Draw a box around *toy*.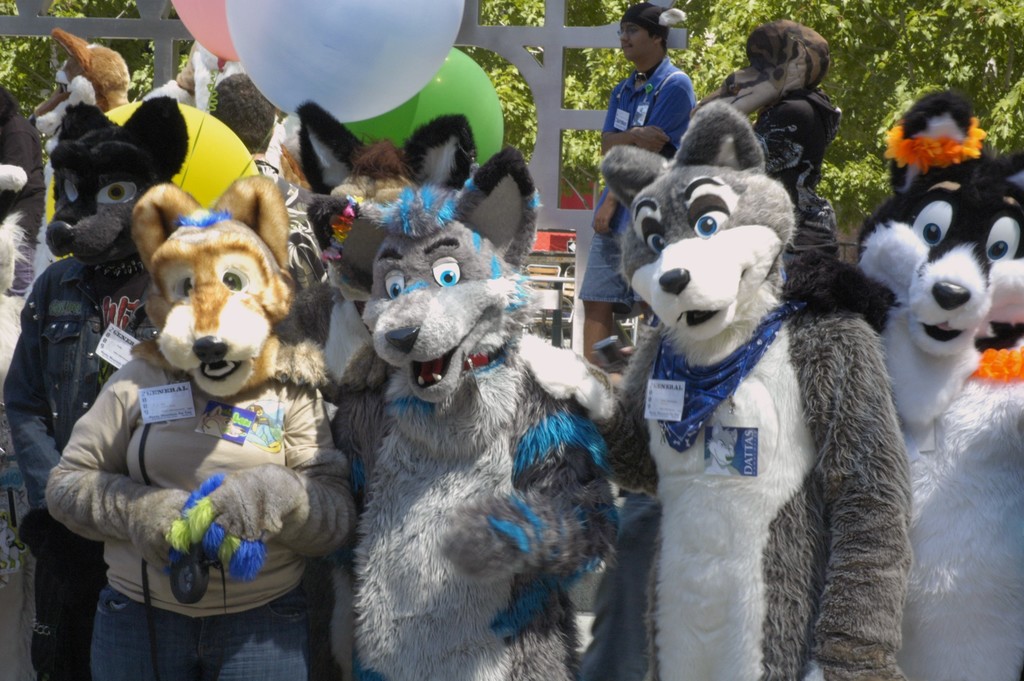
[x1=43, y1=181, x2=340, y2=680].
